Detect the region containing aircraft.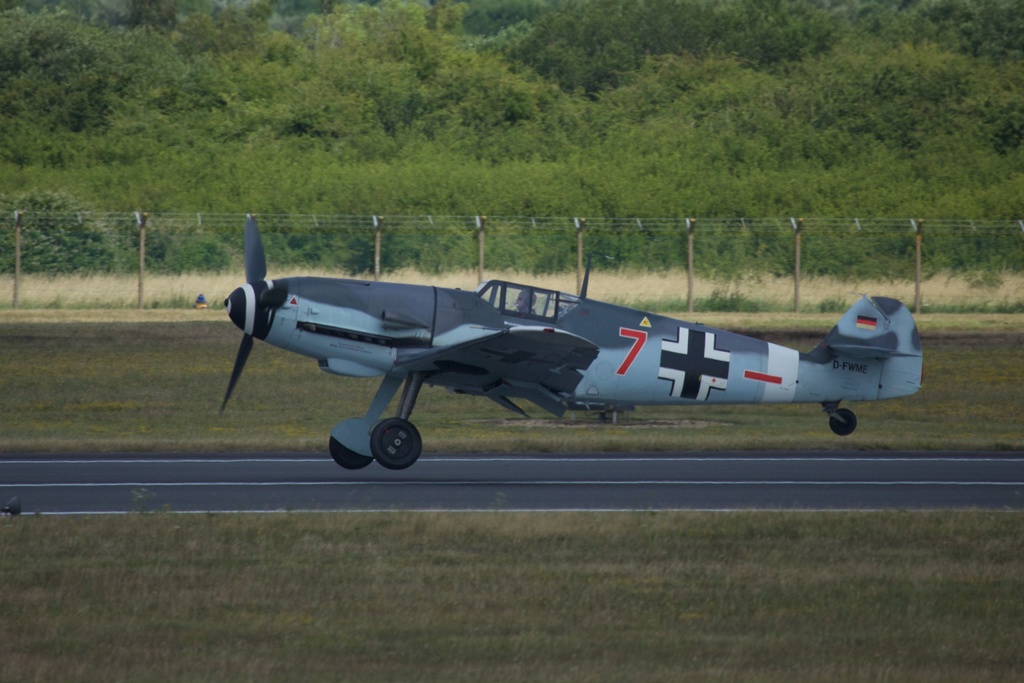
l=216, t=214, r=922, b=470.
